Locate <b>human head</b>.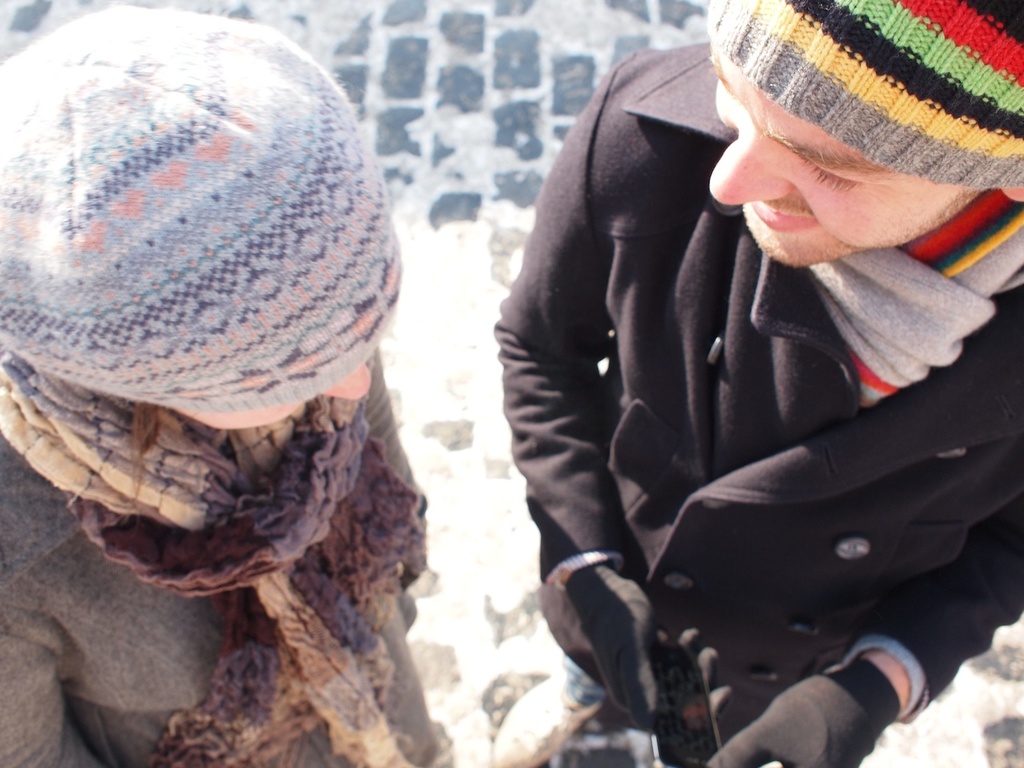
Bounding box: 0, 0, 406, 433.
